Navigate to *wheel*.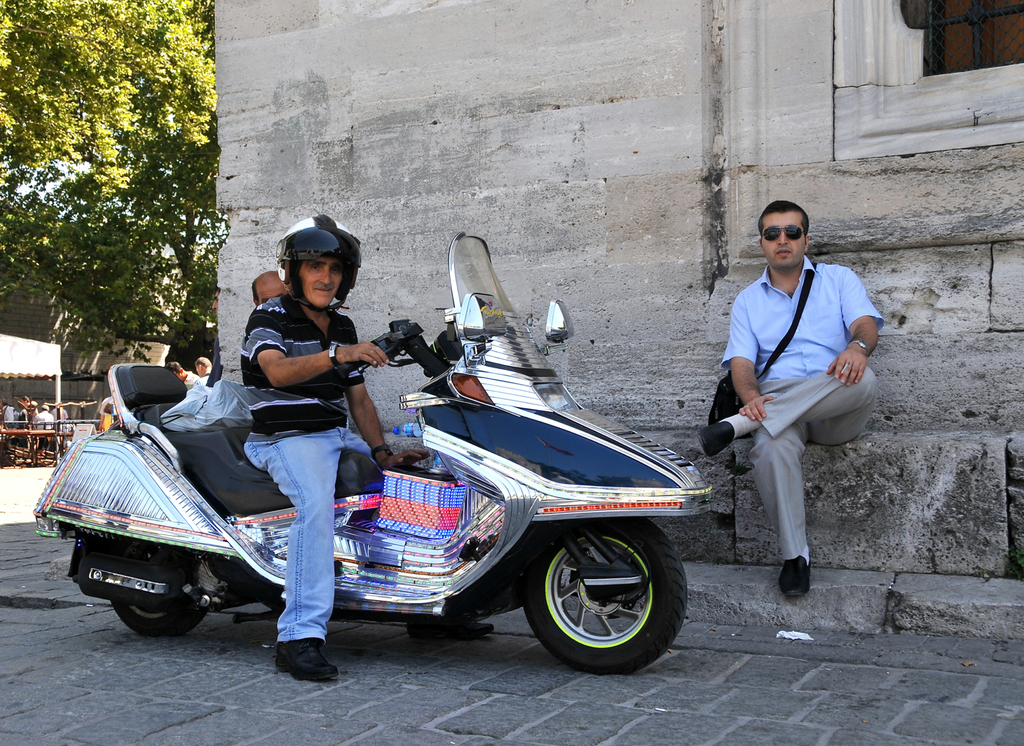
Navigation target: {"left": 108, "top": 548, "right": 204, "bottom": 640}.
